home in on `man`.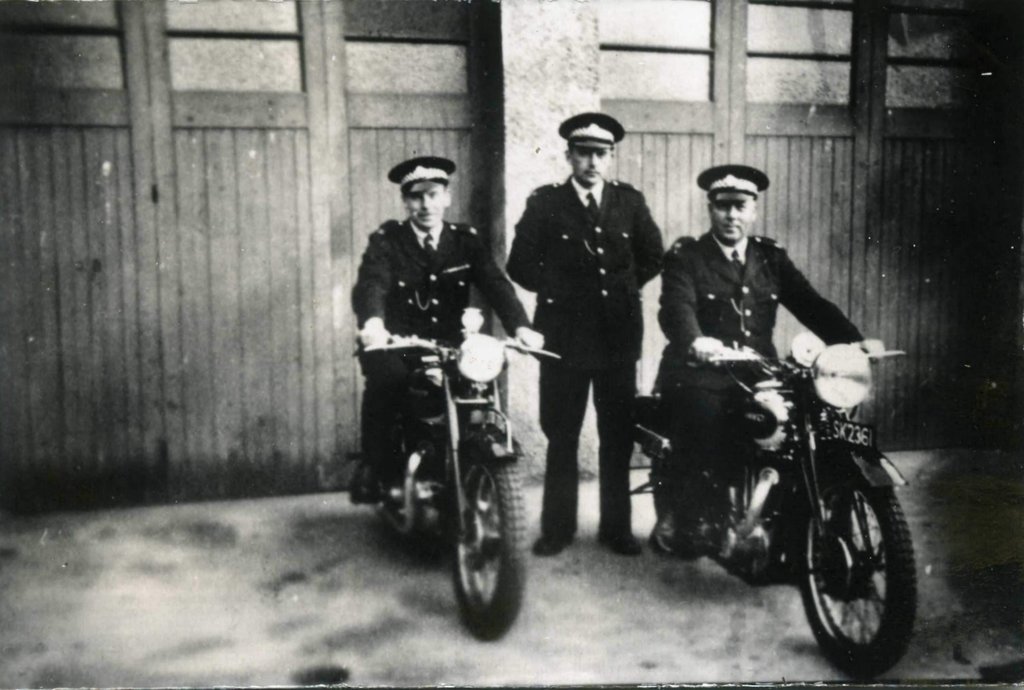
Homed in at x1=499, y1=111, x2=662, y2=558.
